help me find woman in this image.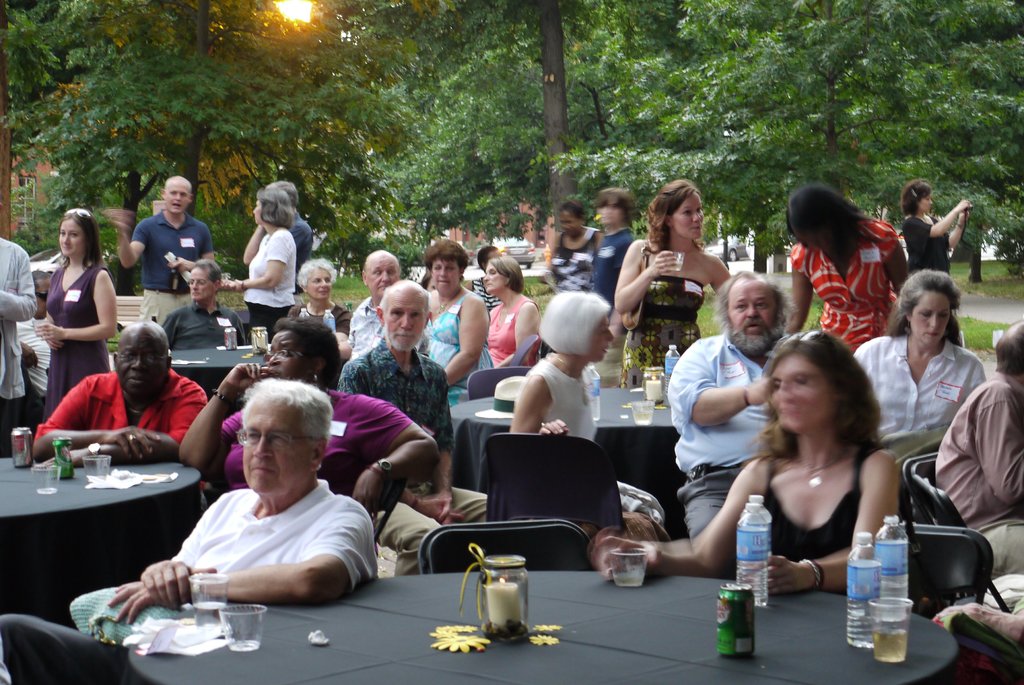
Found it: crop(607, 178, 731, 383).
